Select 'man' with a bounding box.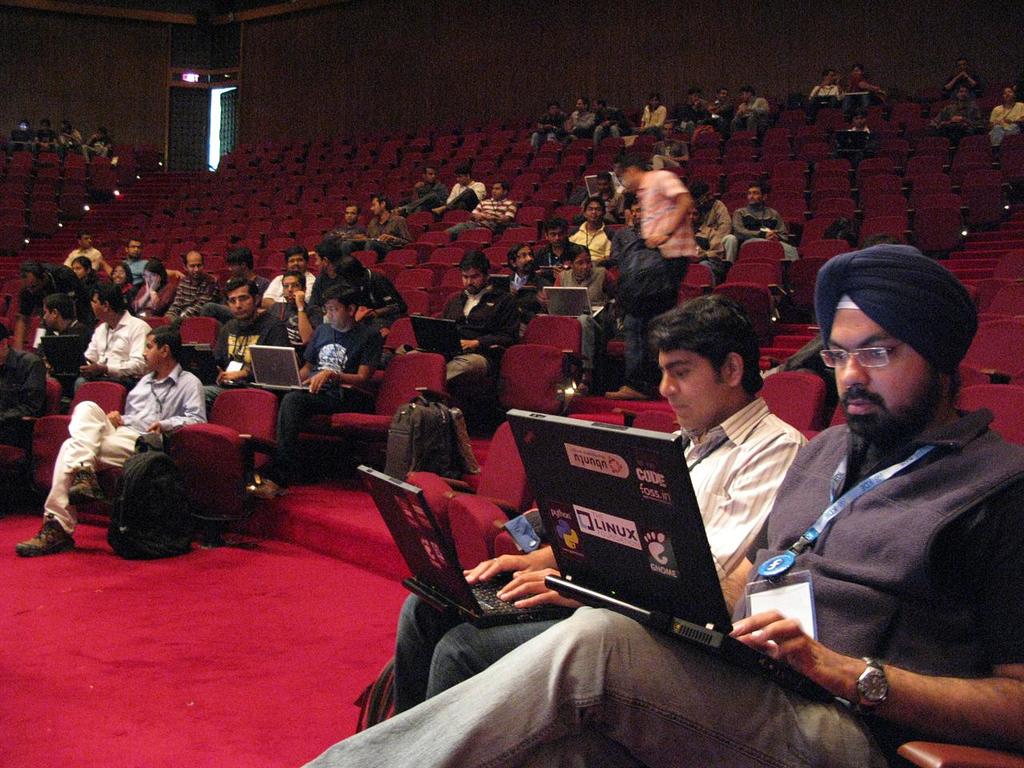
Rect(389, 163, 449, 220).
